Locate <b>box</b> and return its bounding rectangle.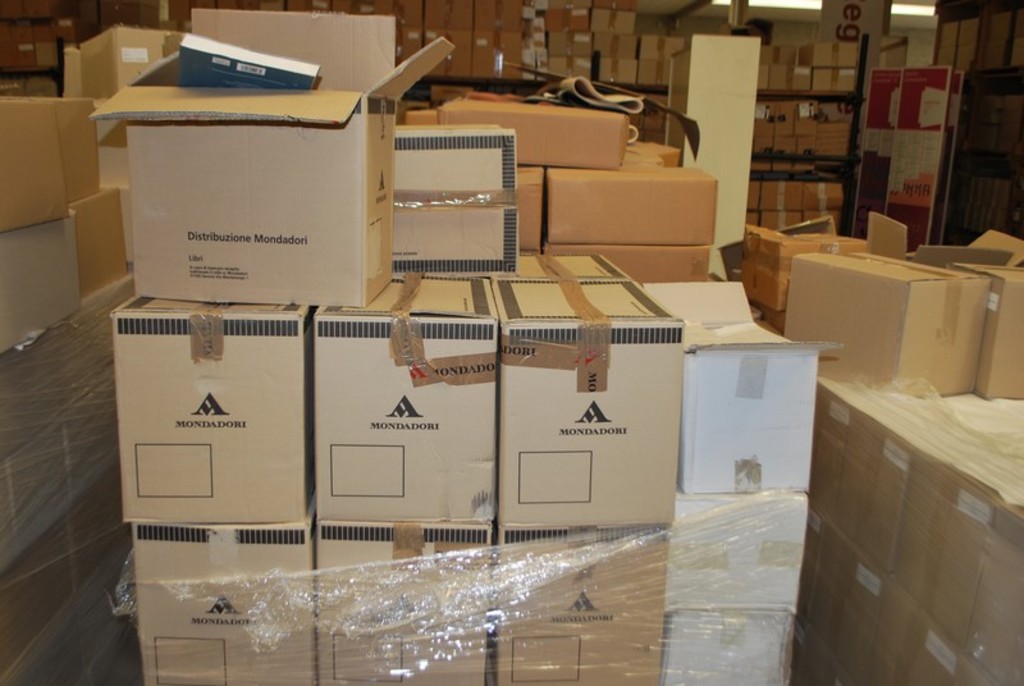
pyautogui.locateOnScreen(0, 73, 28, 93).
